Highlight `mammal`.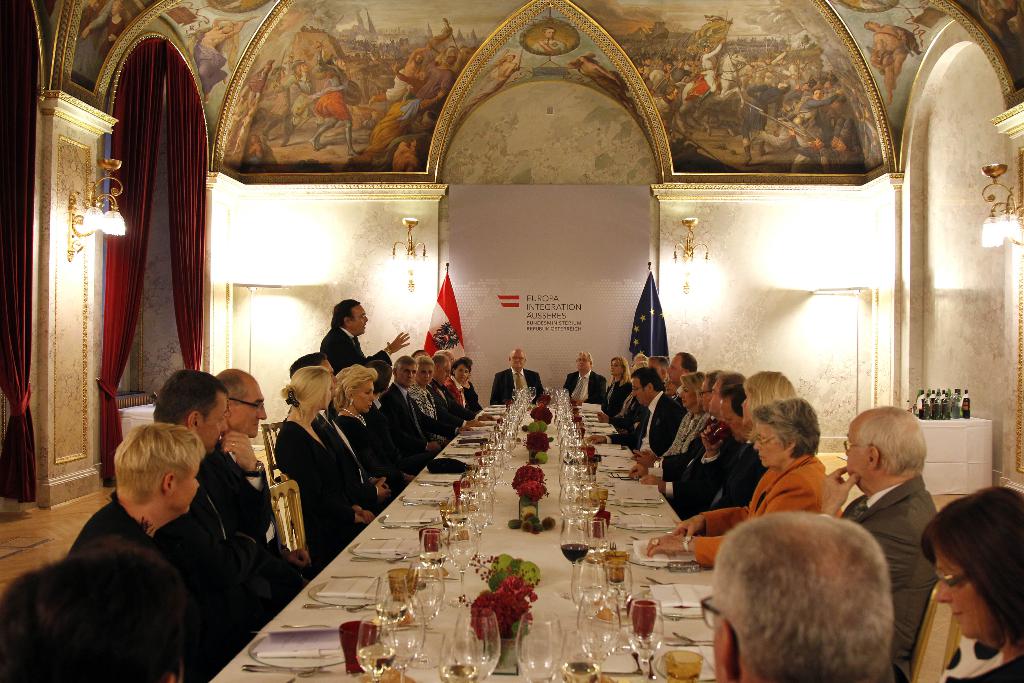
Highlighted region: x1=572 y1=49 x2=637 y2=113.
